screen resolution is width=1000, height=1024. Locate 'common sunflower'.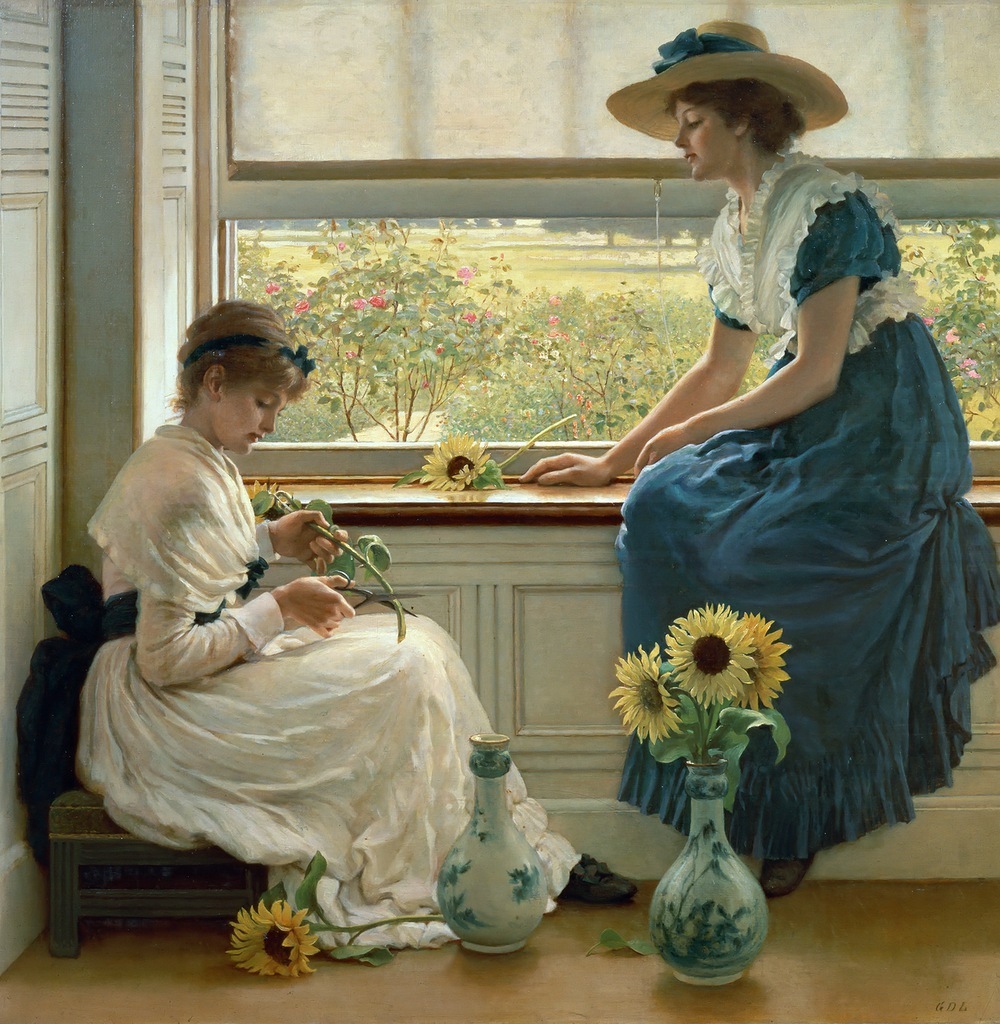
[x1=669, y1=611, x2=744, y2=707].
